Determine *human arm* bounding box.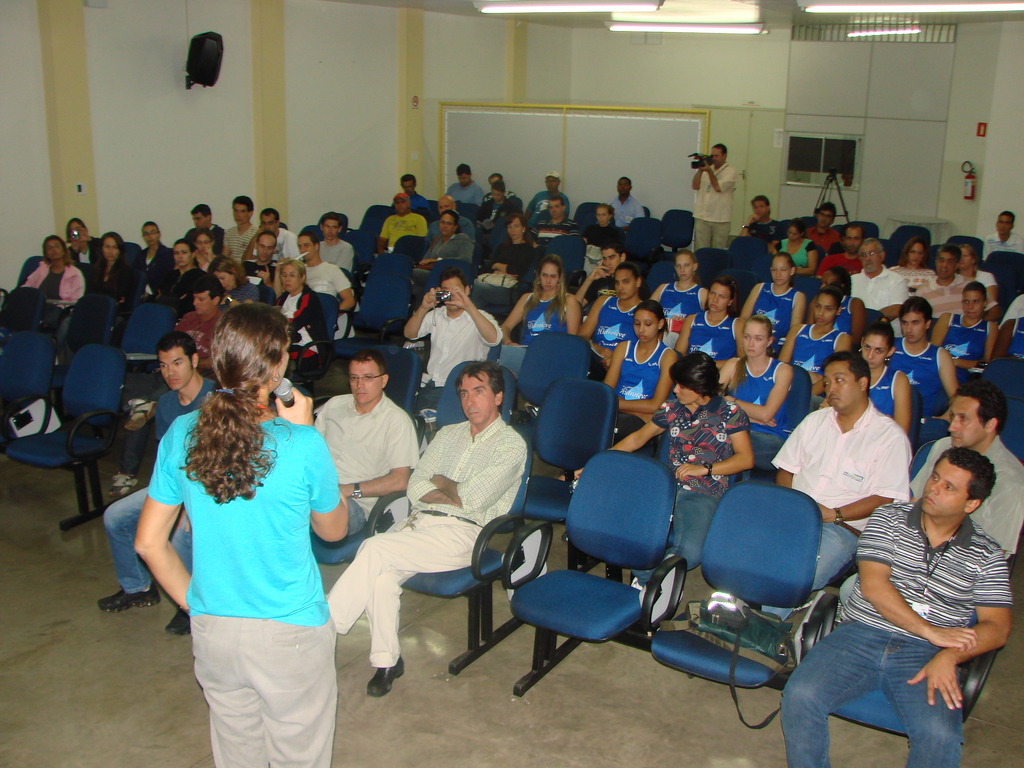
Determined: detection(559, 292, 586, 335).
